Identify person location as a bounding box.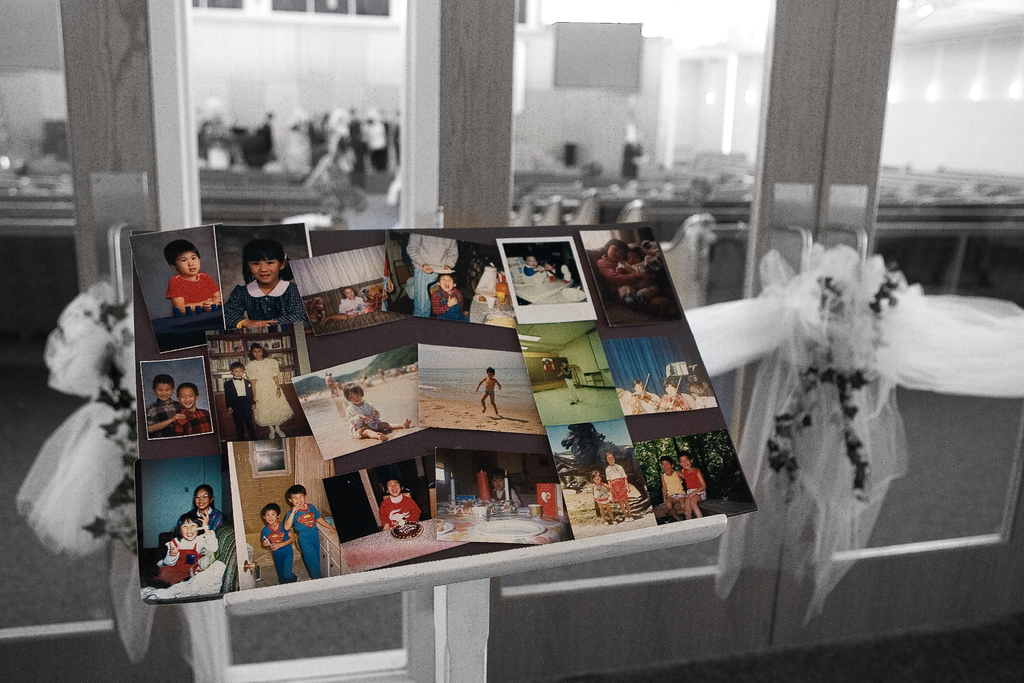
[x1=339, y1=382, x2=412, y2=442].
